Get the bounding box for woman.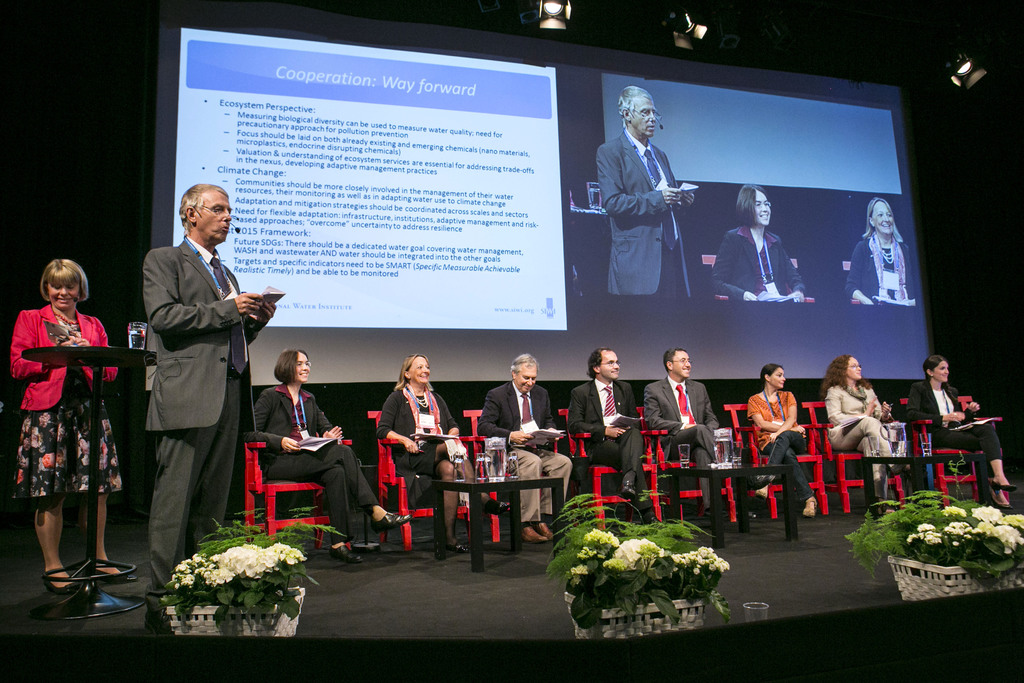
x1=814, y1=355, x2=912, y2=525.
